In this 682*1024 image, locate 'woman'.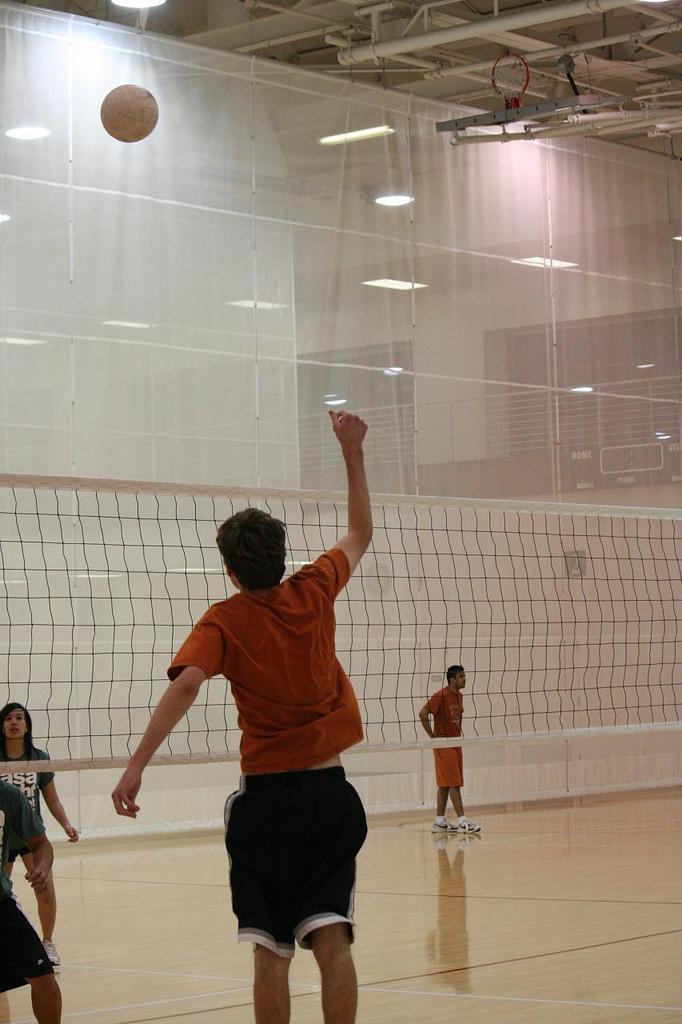
Bounding box: {"left": 0, "top": 697, "right": 80, "bottom": 967}.
